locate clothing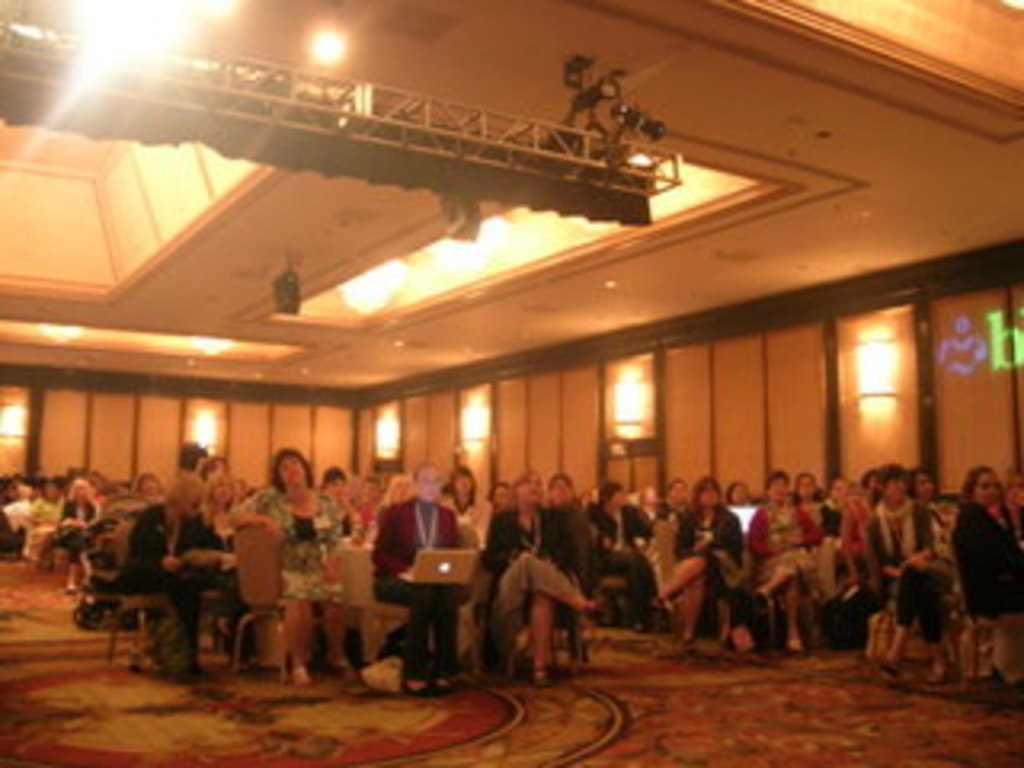
[230,493,358,611]
